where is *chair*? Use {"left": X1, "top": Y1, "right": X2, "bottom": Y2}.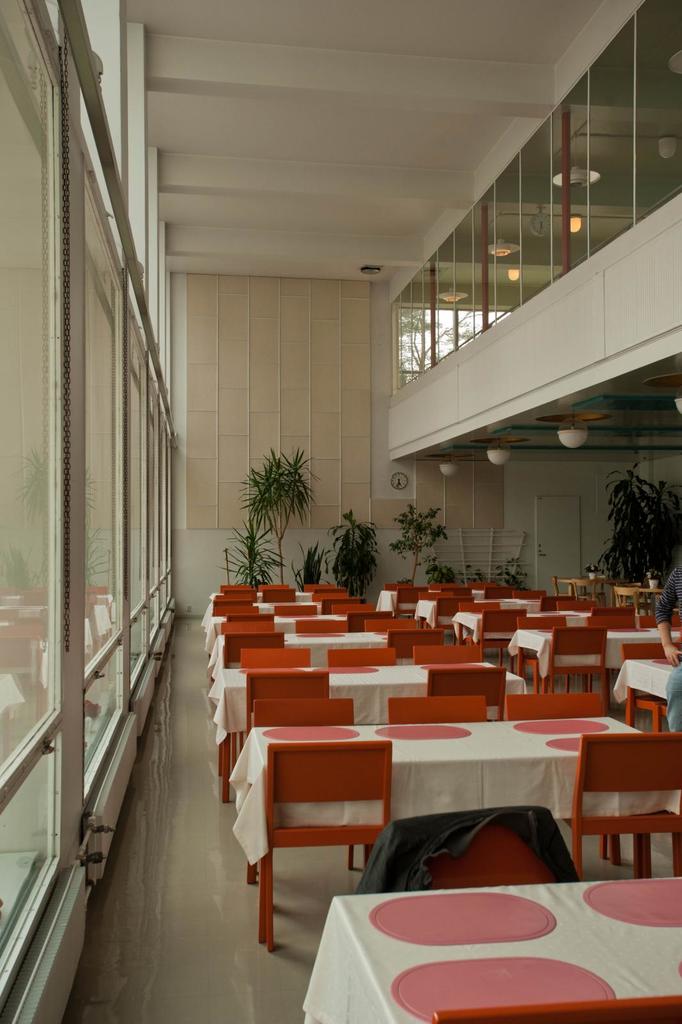
{"left": 246, "top": 671, "right": 329, "bottom": 732}.
